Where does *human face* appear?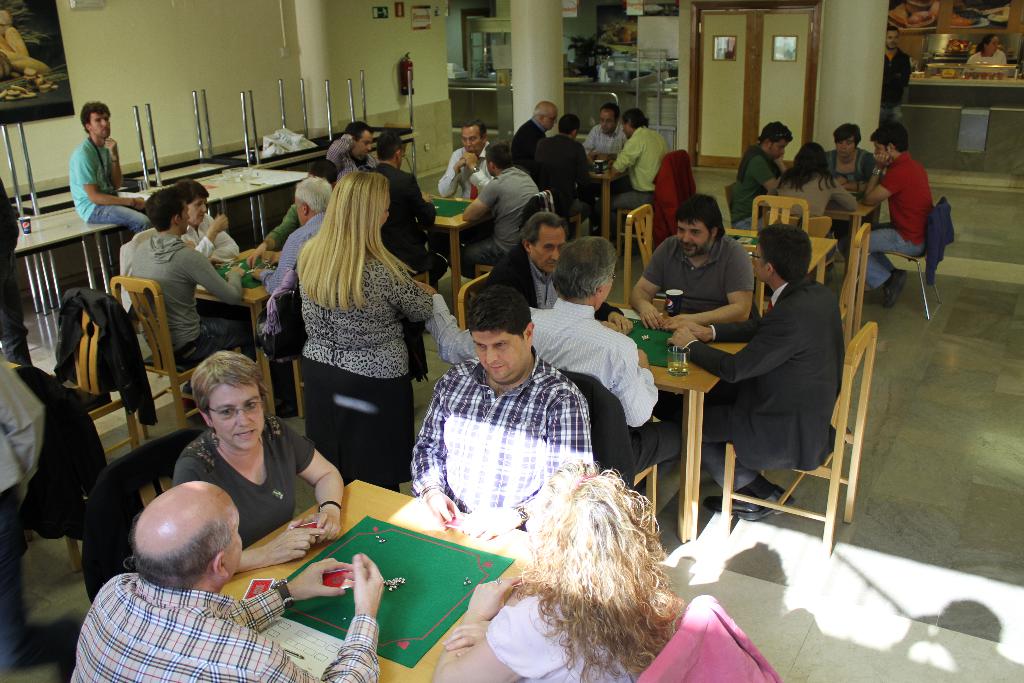
Appears at [884, 29, 898, 47].
